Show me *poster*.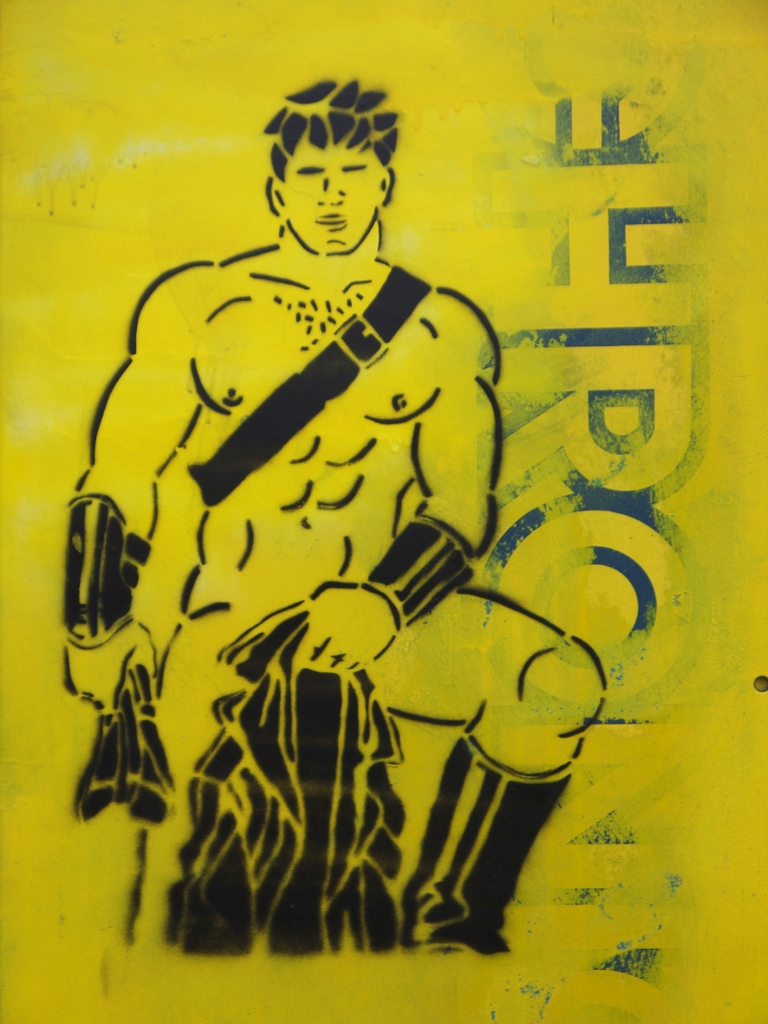
*poster* is here: Rect(0, 0, 767, 1023).
